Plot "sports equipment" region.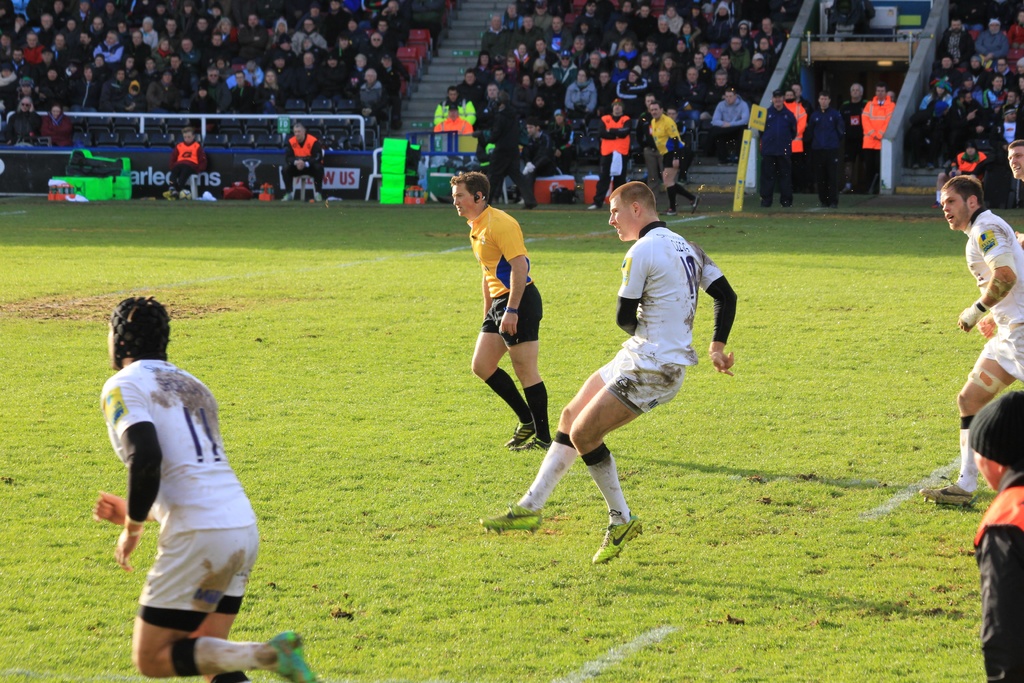
Plotted at (506,423,533,448).
